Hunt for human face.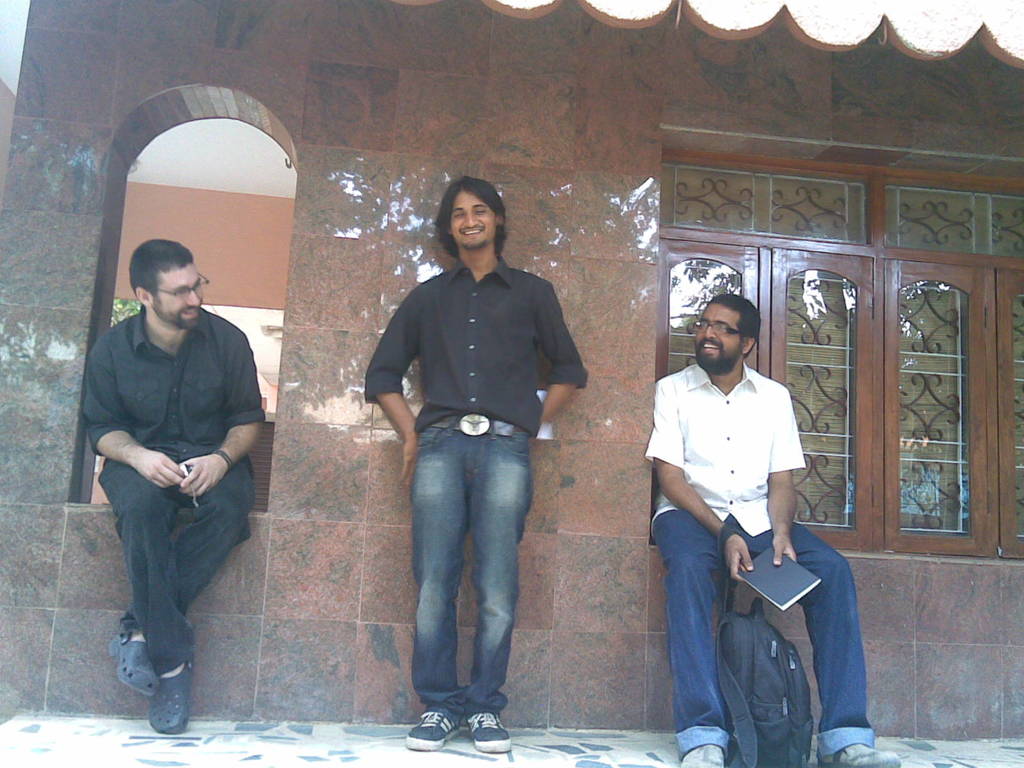
Hunted down at (x1=144, y1=262, x2=202, y2=340).
